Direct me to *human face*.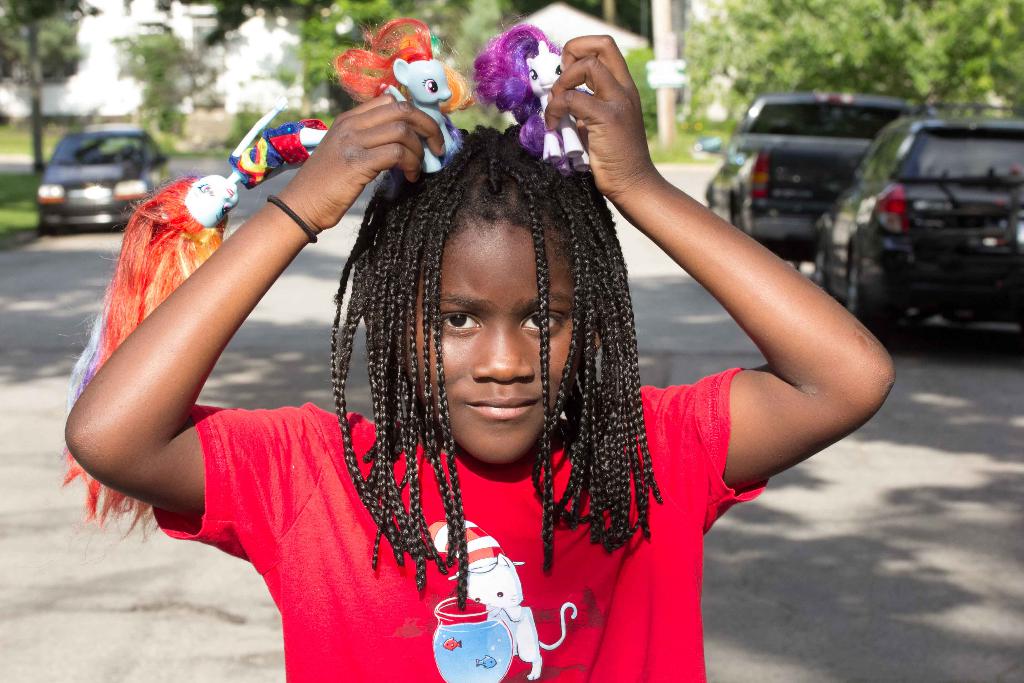
Direction: box(407, 197, 592, 475).
